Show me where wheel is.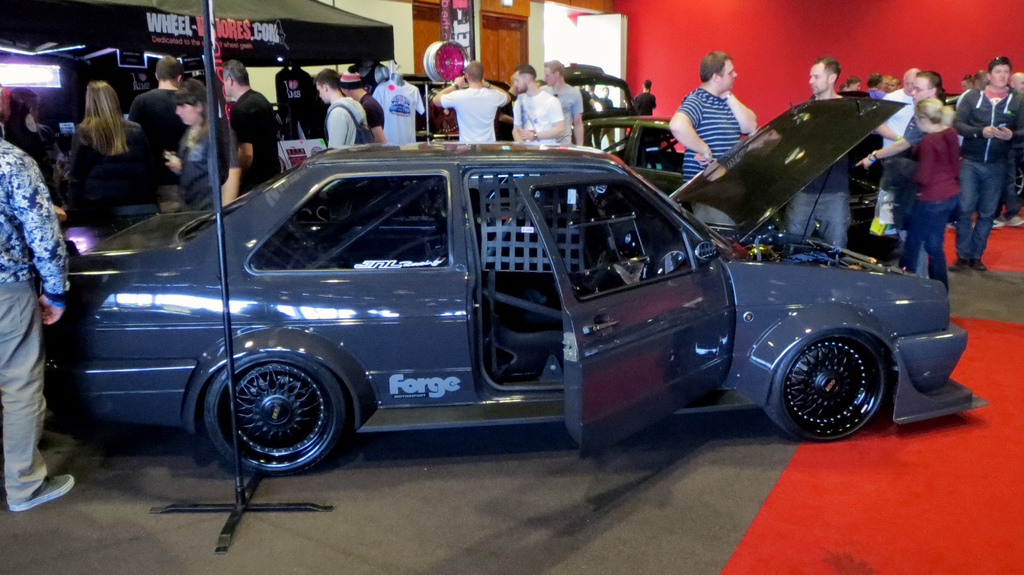
wheel is at pyautogui.locateOnScreen(771, 330, 915, 430).
